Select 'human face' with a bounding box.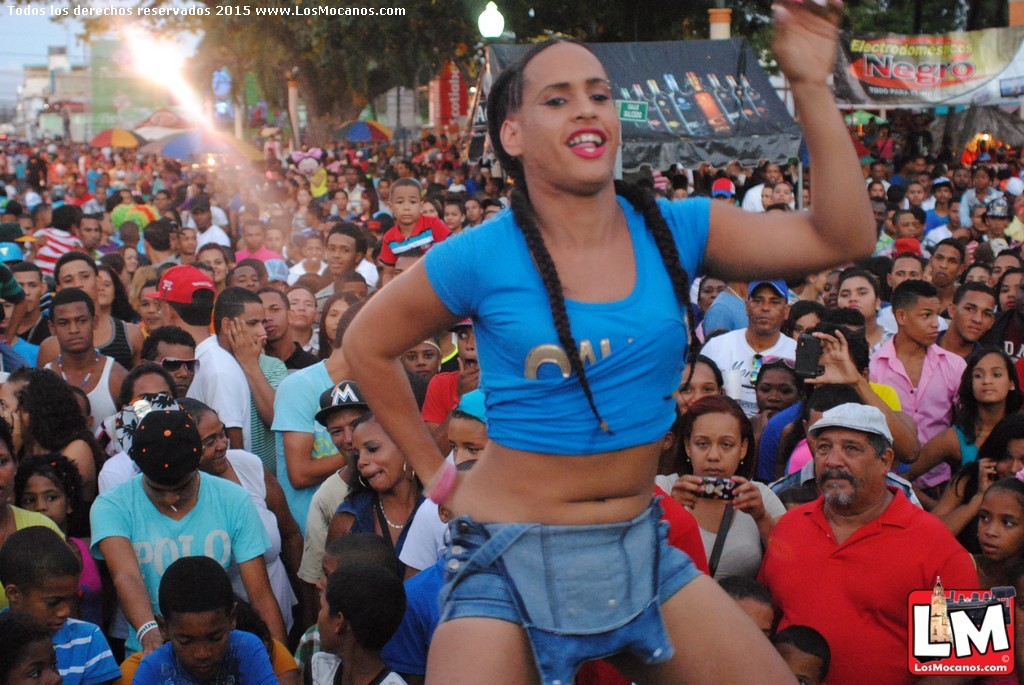
pyautogui.locateOnScreen(515, 44, 622, 188).
